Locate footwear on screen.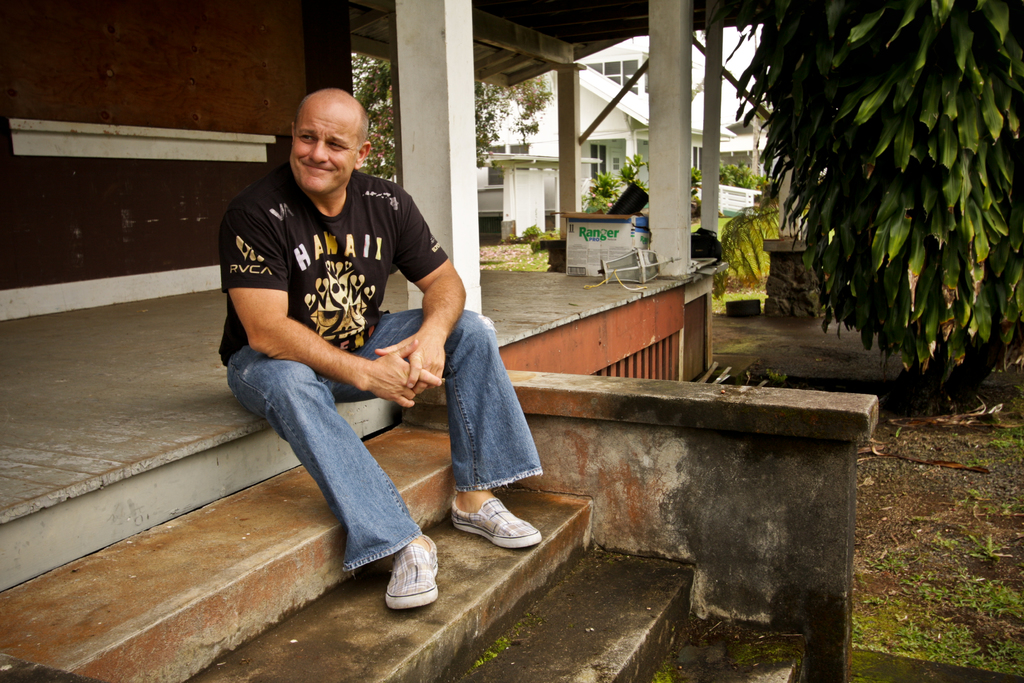
On screen at left=382, top=531, right=449, bottom=605.
